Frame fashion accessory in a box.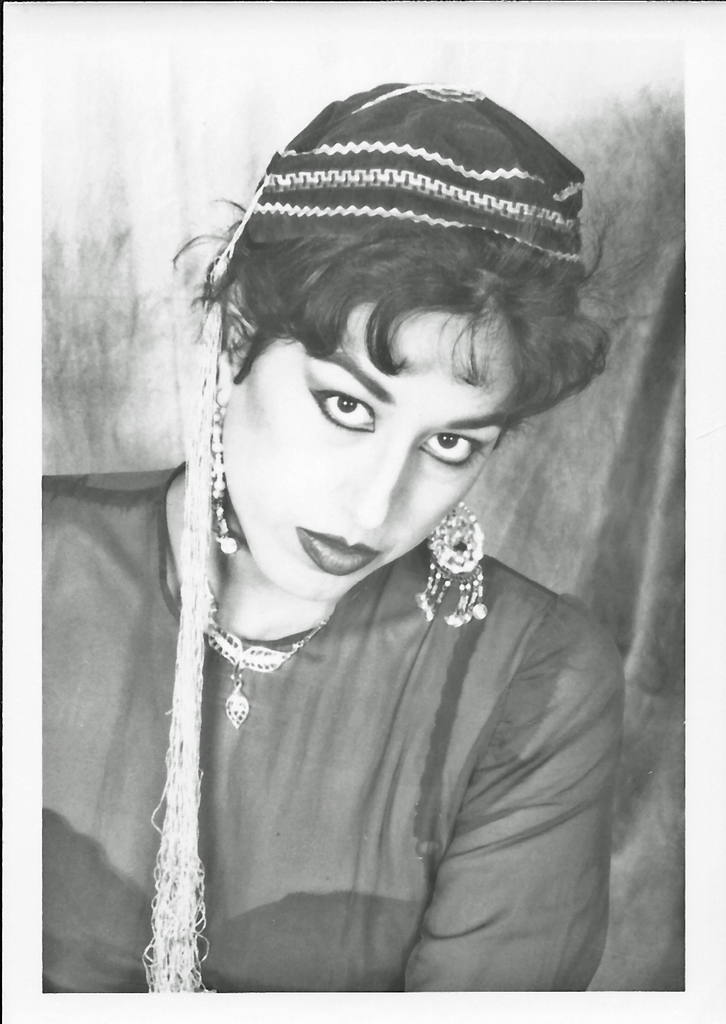
{"x1": 212, "y1": 391, "x2": 240, "y2": 561}.
